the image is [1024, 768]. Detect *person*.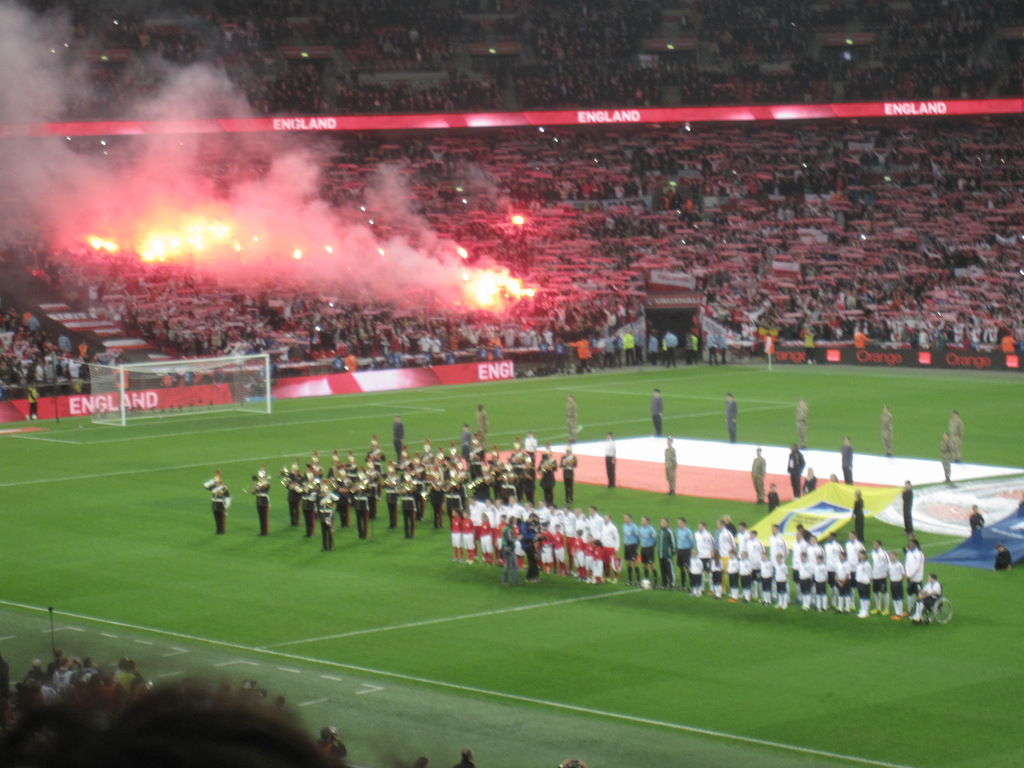
Detection: [639,515,655,584].
